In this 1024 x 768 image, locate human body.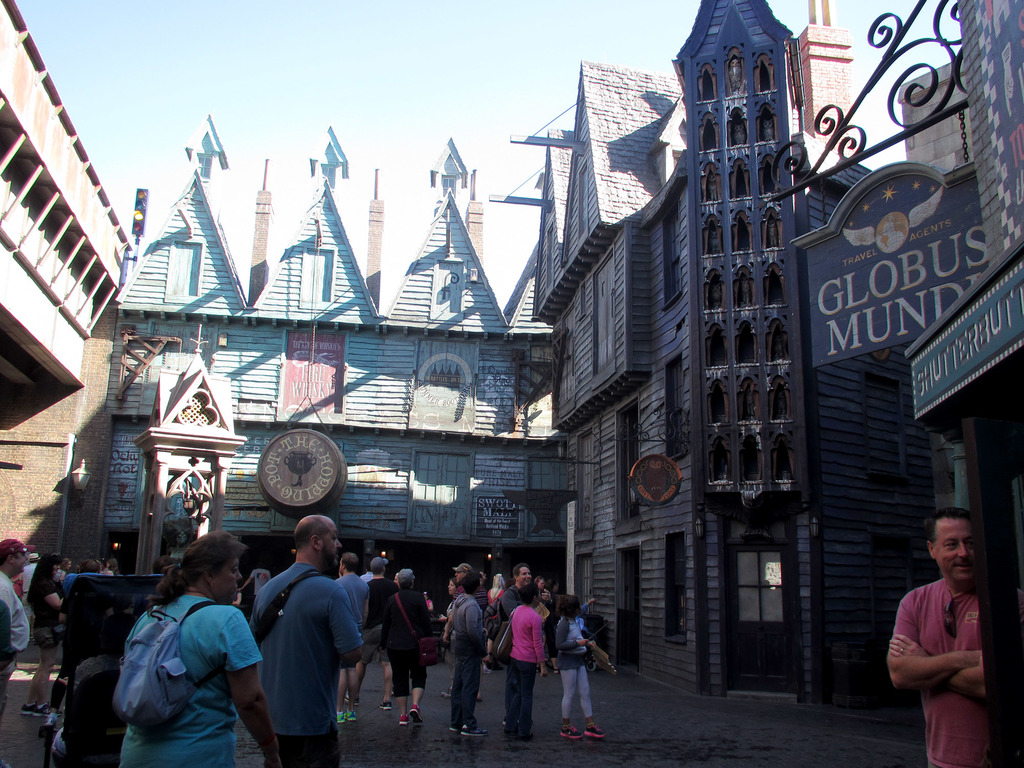
Bounding box: (242, 515, 358, 765).
